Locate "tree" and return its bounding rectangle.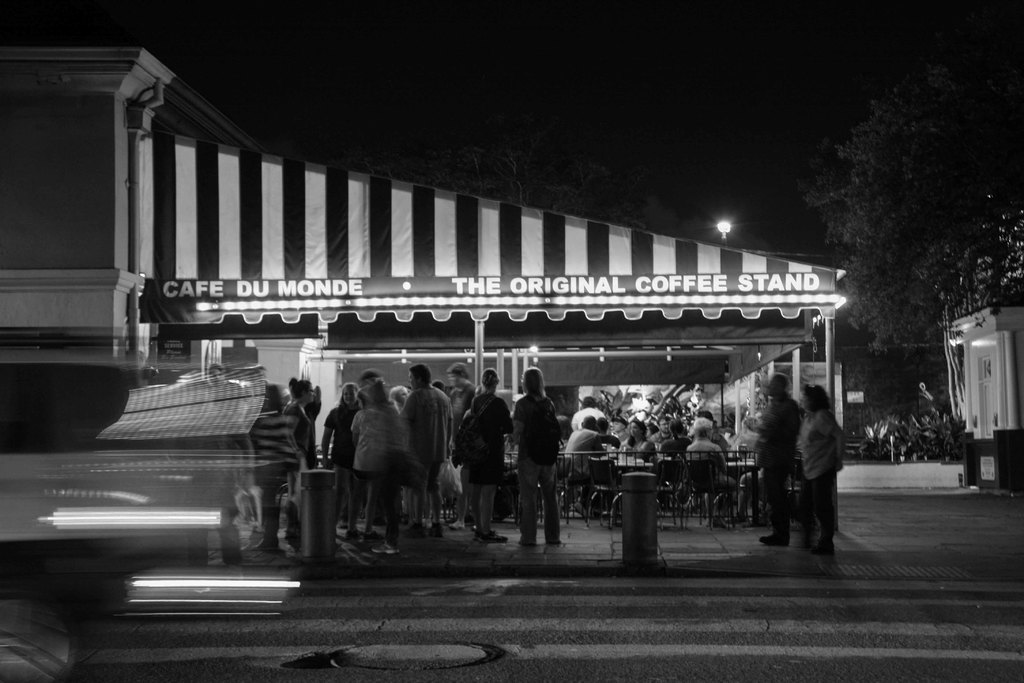
<box>795,37,994,381</box>.
